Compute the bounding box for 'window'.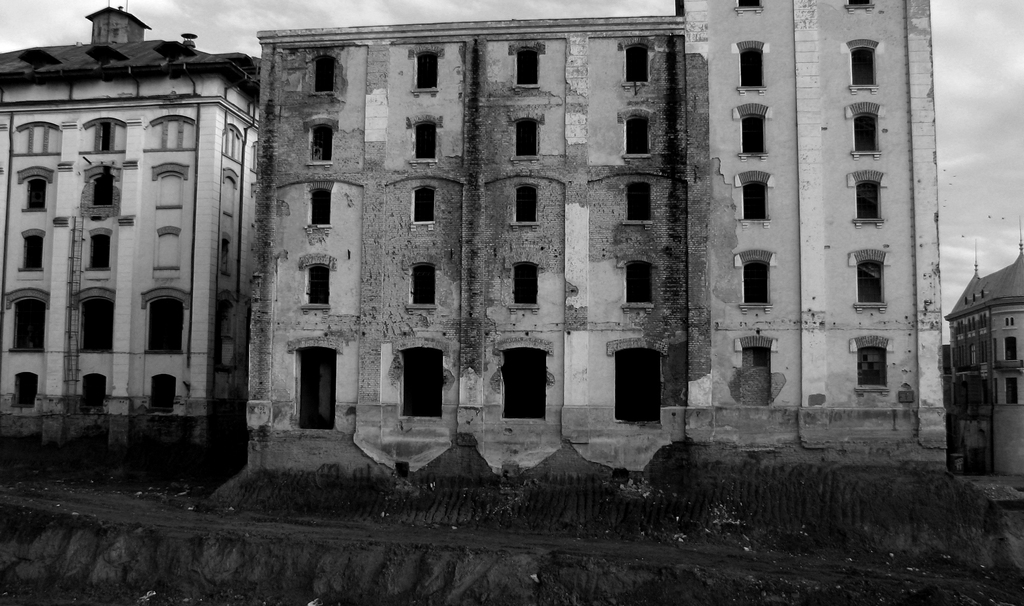
pyautogui.locateOnScreen(739, 116, 767, 156).
